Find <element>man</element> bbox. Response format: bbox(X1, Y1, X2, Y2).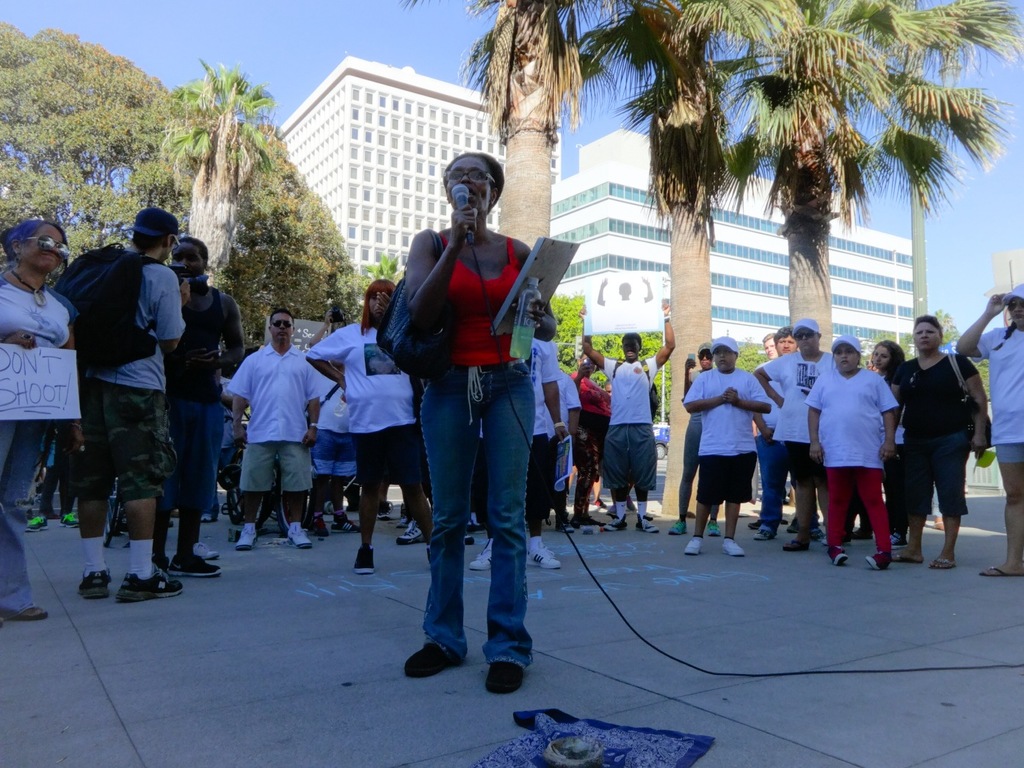
bbox(76, 206, 184, 604).
